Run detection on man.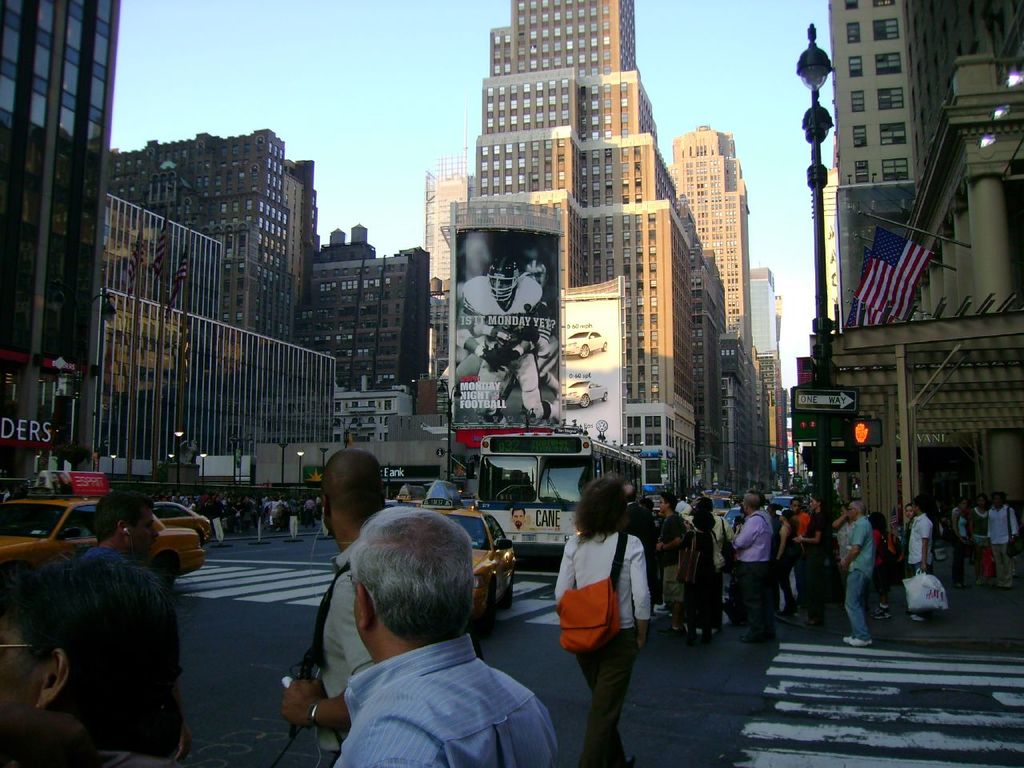
Result: Rect(727, 490, 766, 639).
